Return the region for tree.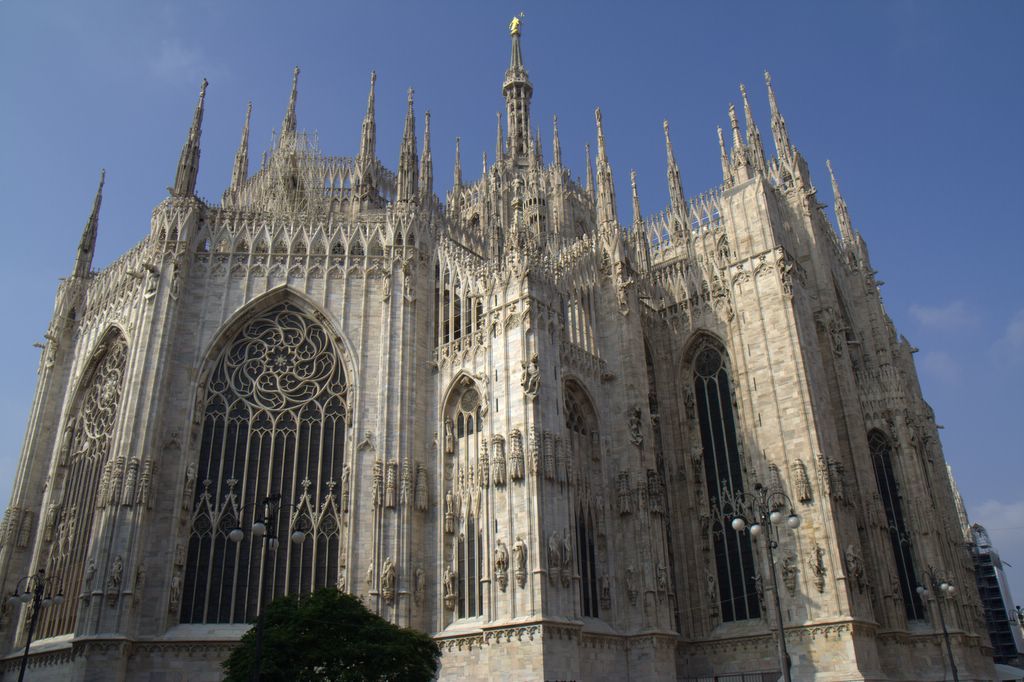
[left=221, top=578, right=442, bottom=679].
